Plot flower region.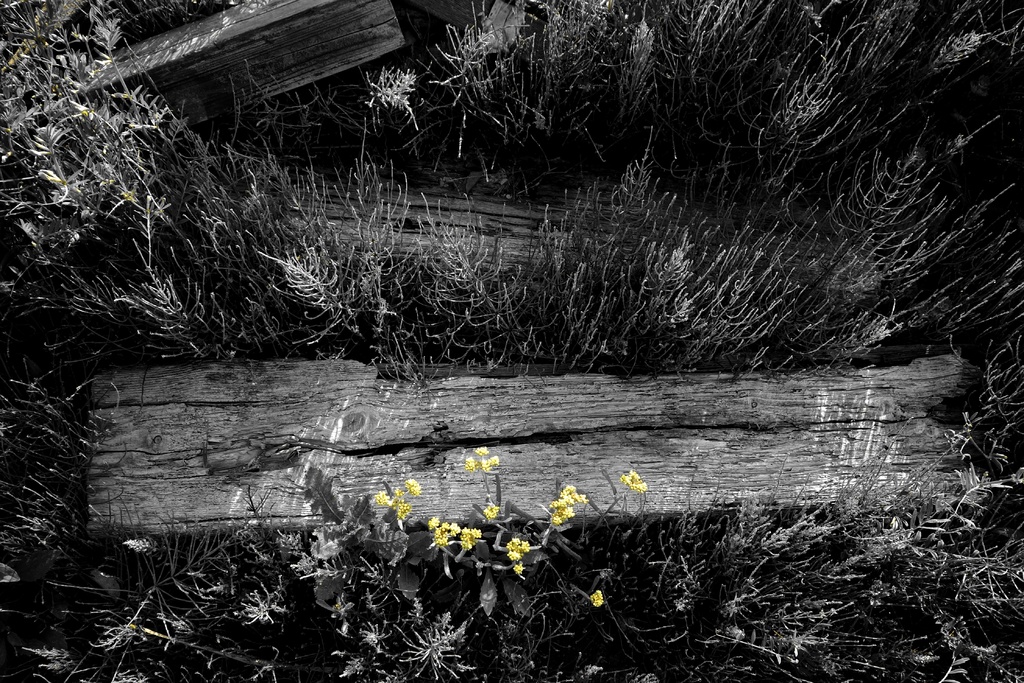
Plotted at bbox=(394, 502, 404, 525).
